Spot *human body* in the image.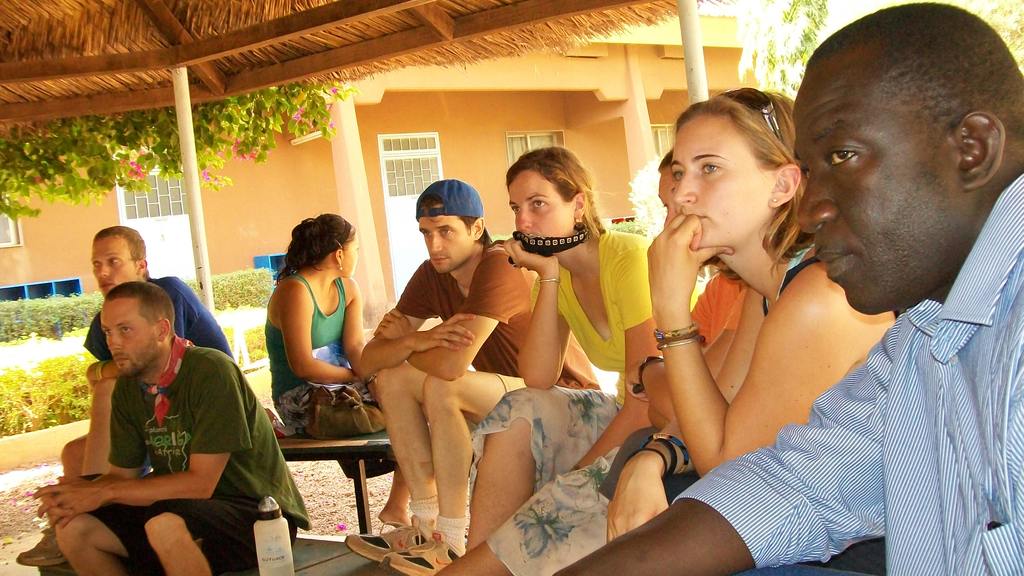
*human body* found at box=[429, 86, 902, 575].
